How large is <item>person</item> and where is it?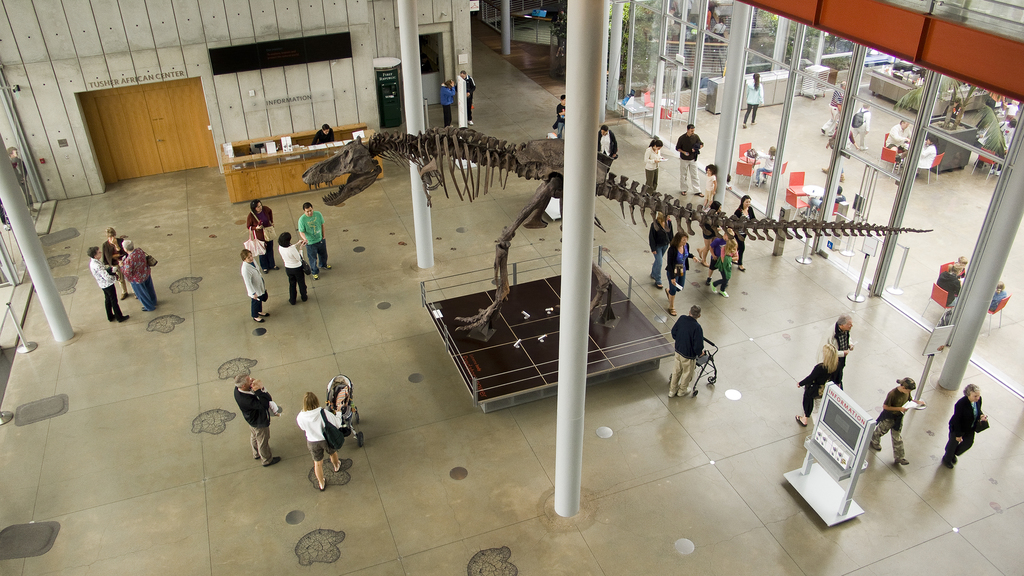
Bounding box: [left=332, top=387, right=357, bottom=417].
